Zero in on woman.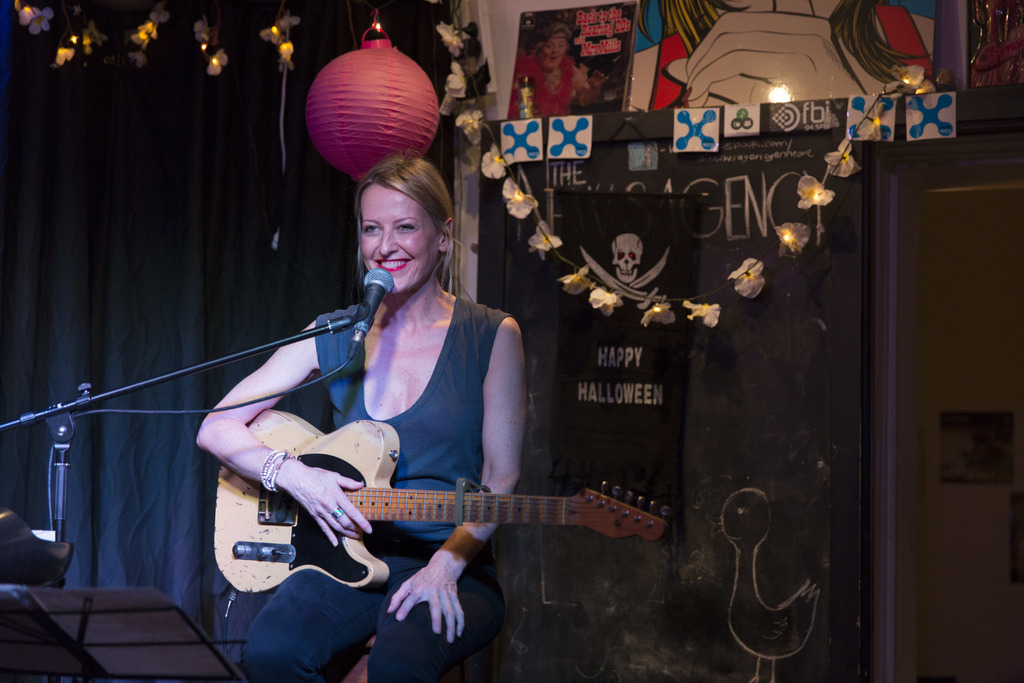
Zeroed in: {"x1": 208, "y1": 128, "x2": 563, "y2": 682}.
